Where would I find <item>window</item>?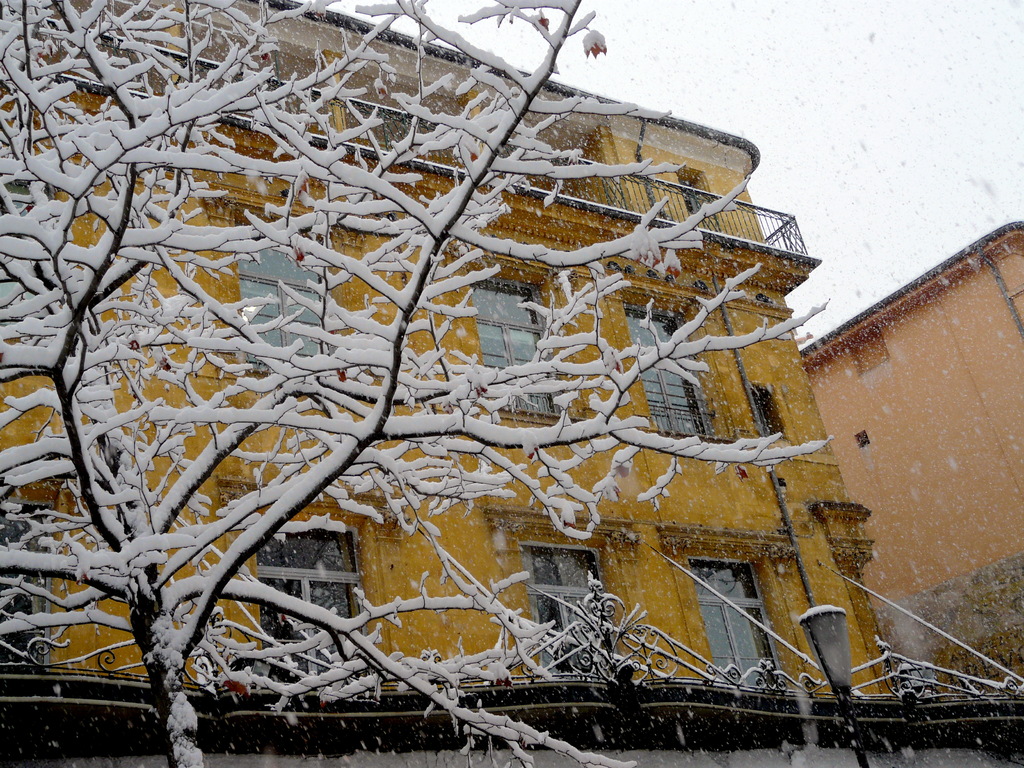
At x1=678 y1=181 x2=708 y2=212.
